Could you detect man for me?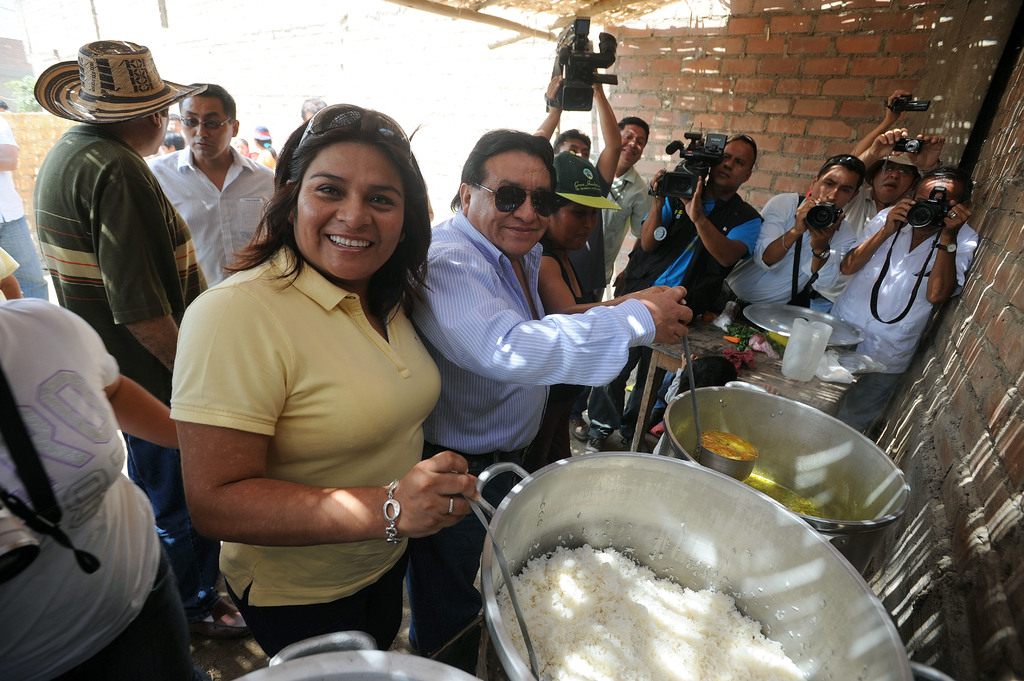
Detection result: [left=835, top=163, right=985, bottom=444].
